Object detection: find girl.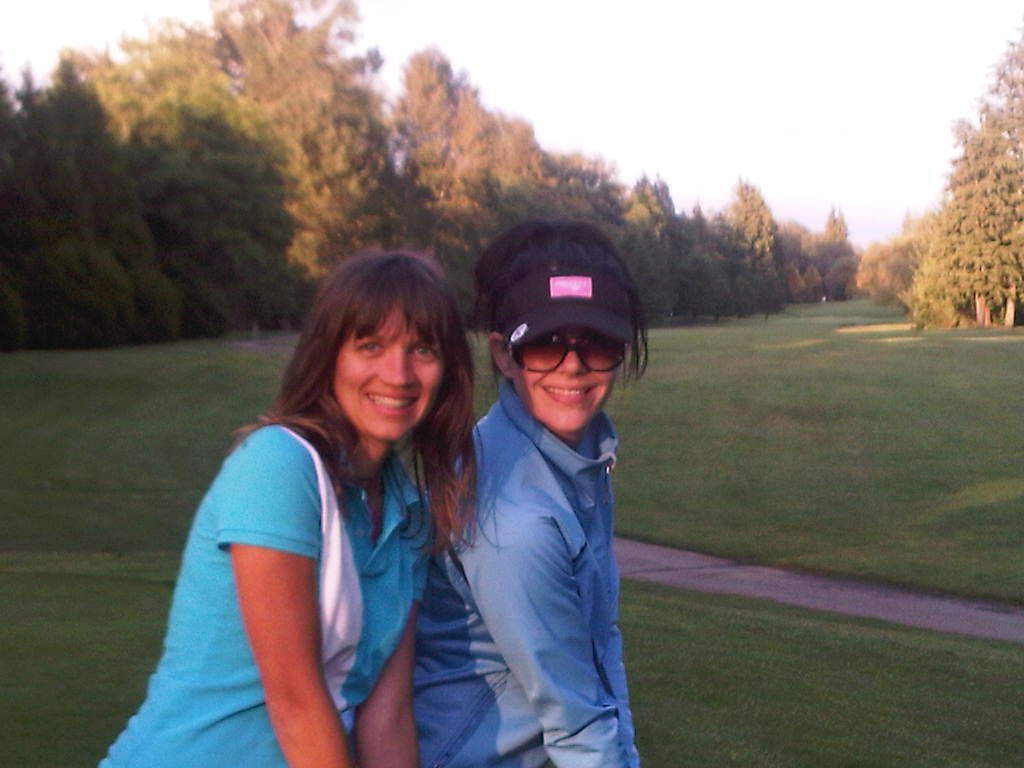
box=[416, 221, 649, 767].
